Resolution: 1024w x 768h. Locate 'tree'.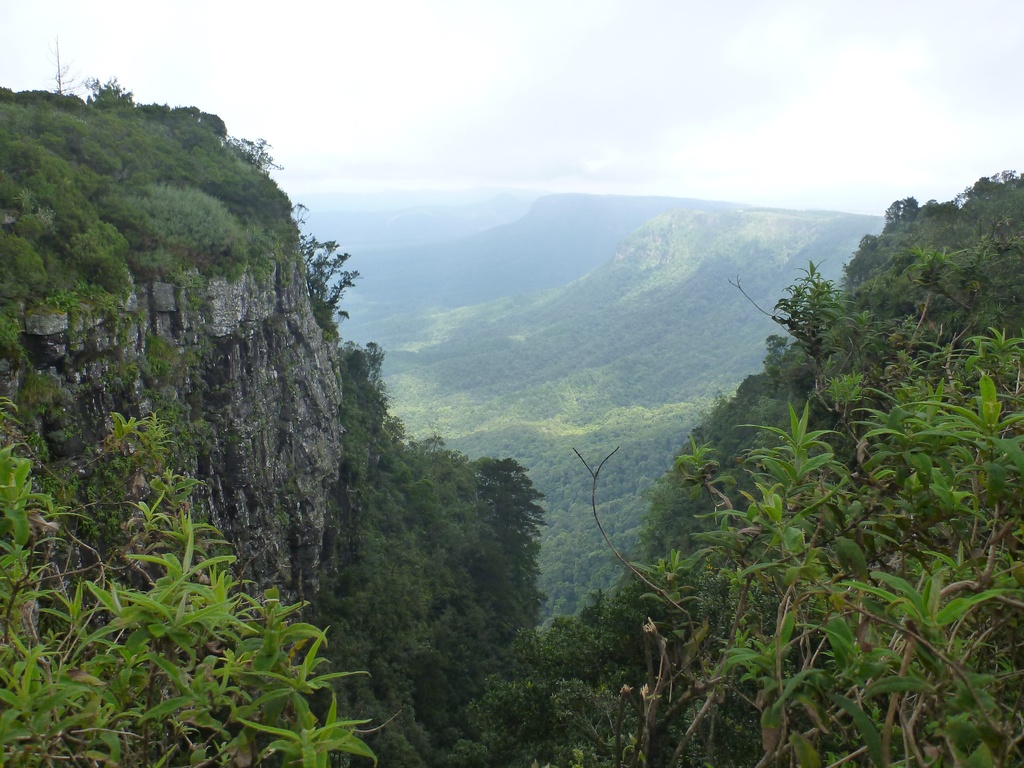
448:561:787:767.
